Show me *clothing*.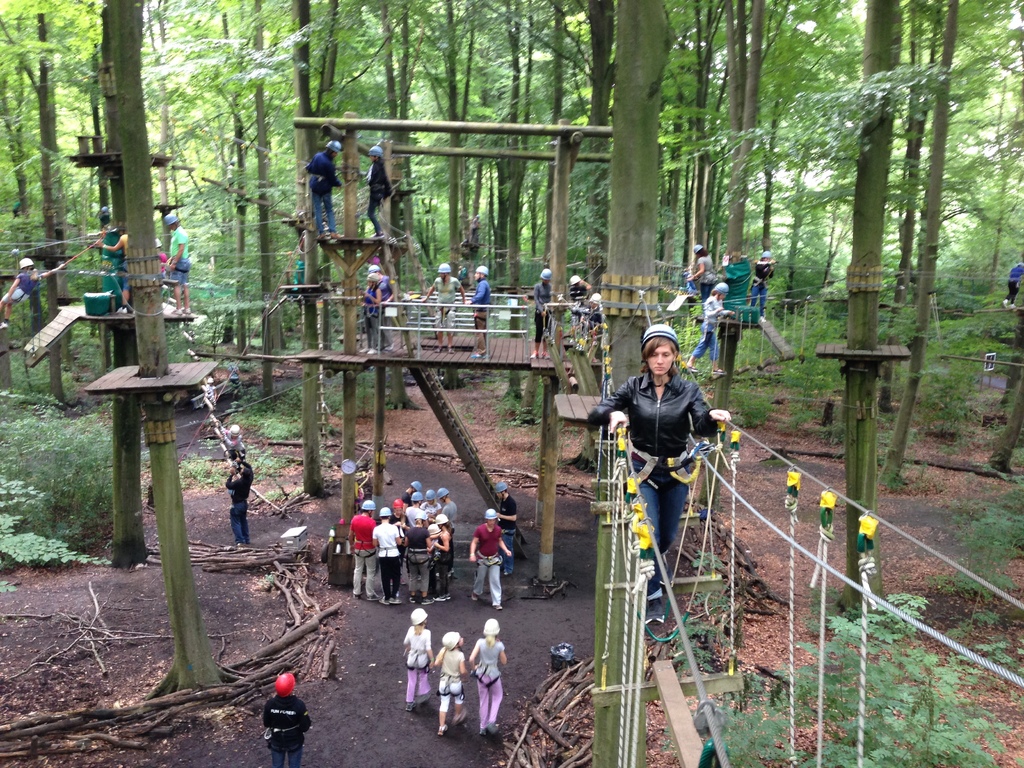
*clothing* is here: locate(576, 279, 591, 312).
